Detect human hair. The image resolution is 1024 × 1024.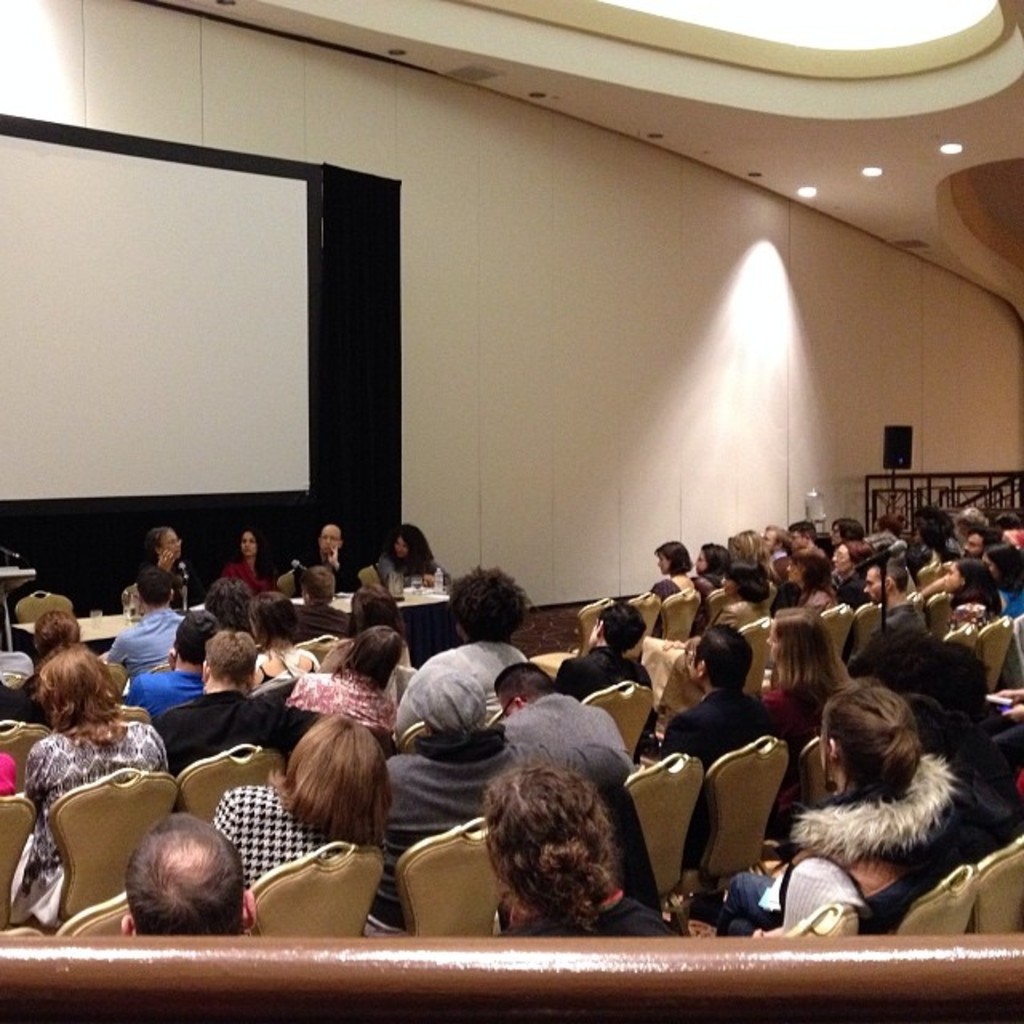
left=955, top=507, right=990, bottom=523.
